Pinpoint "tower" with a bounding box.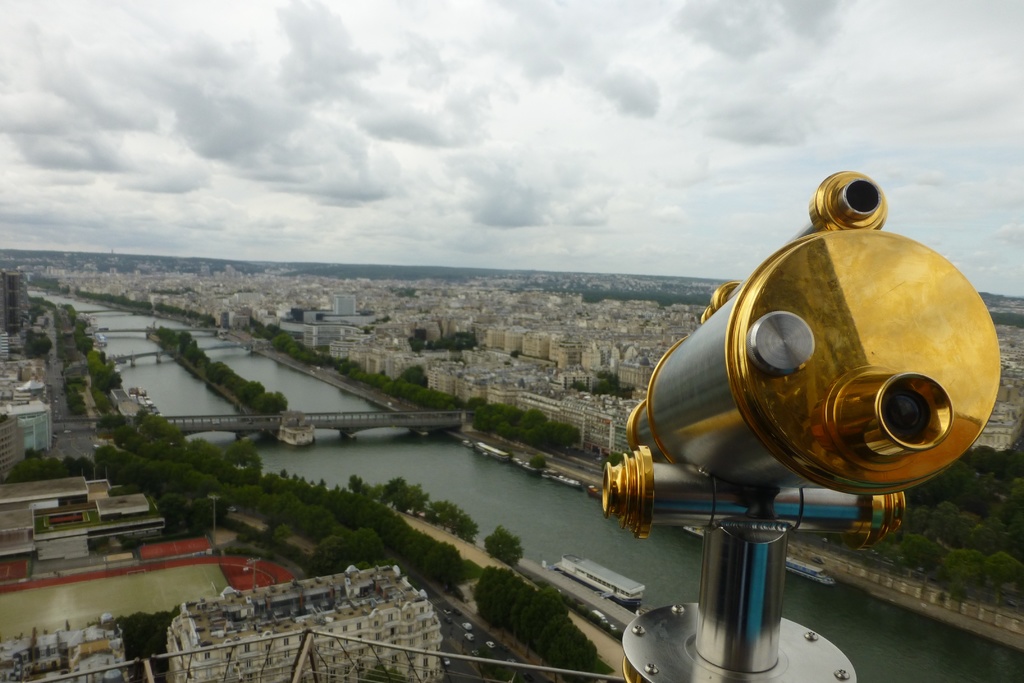
Rect(156, 565, 442, 682).
